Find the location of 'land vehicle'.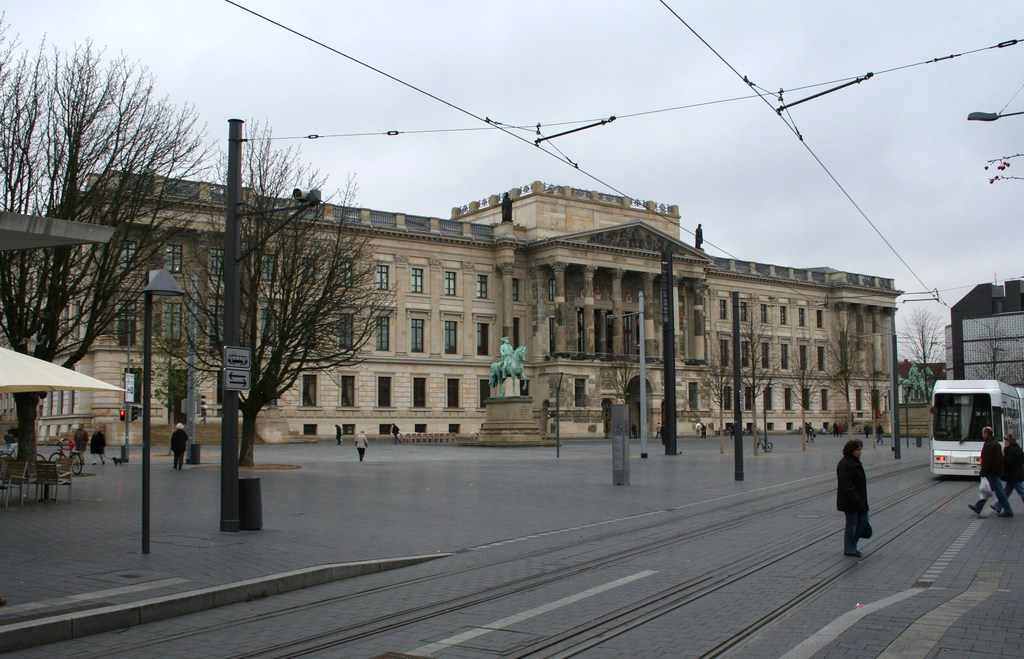
Location: (929,371,1019,464).
